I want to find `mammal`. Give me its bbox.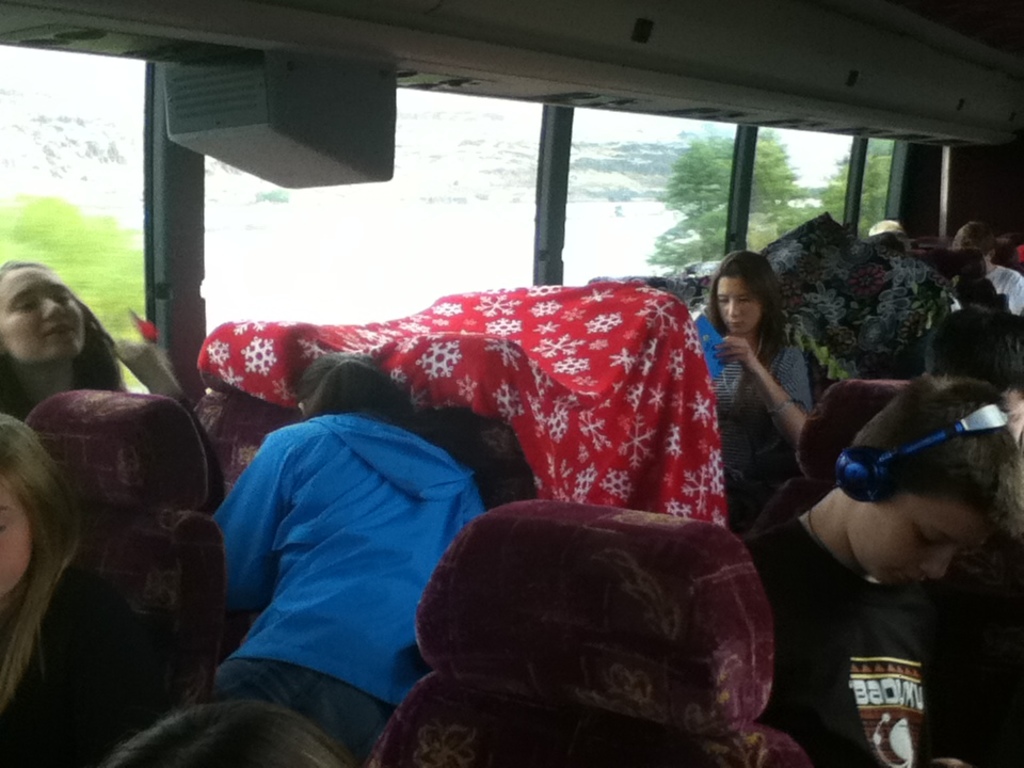
x1=945 y1=227 x2=1023 y2=329.
